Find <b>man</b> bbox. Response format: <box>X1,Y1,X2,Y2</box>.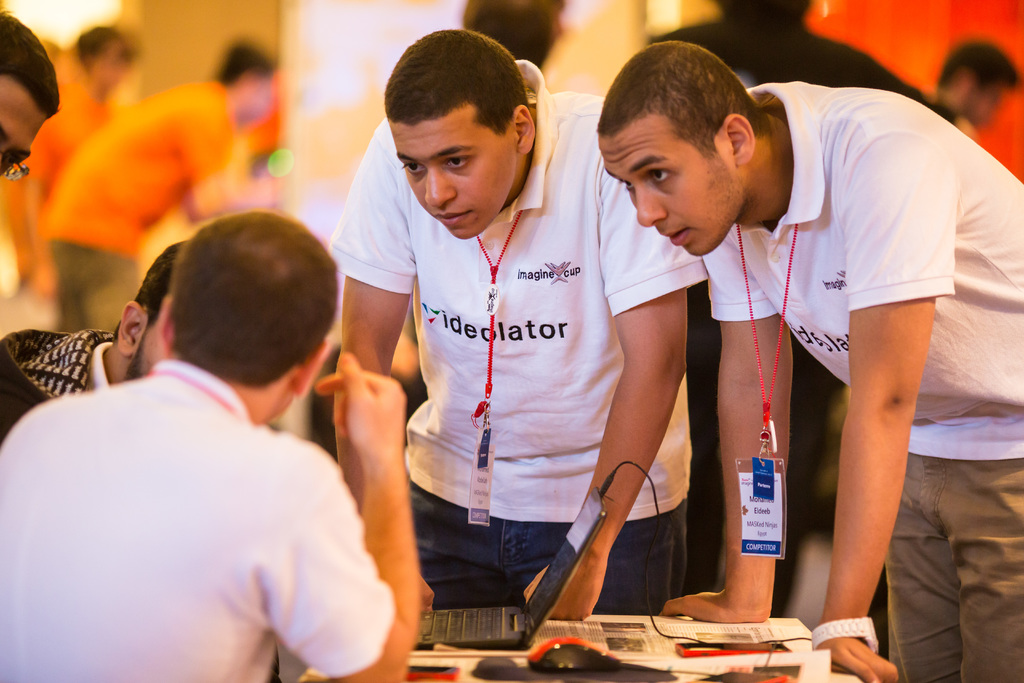
<box>331,26,717,638</box>.
